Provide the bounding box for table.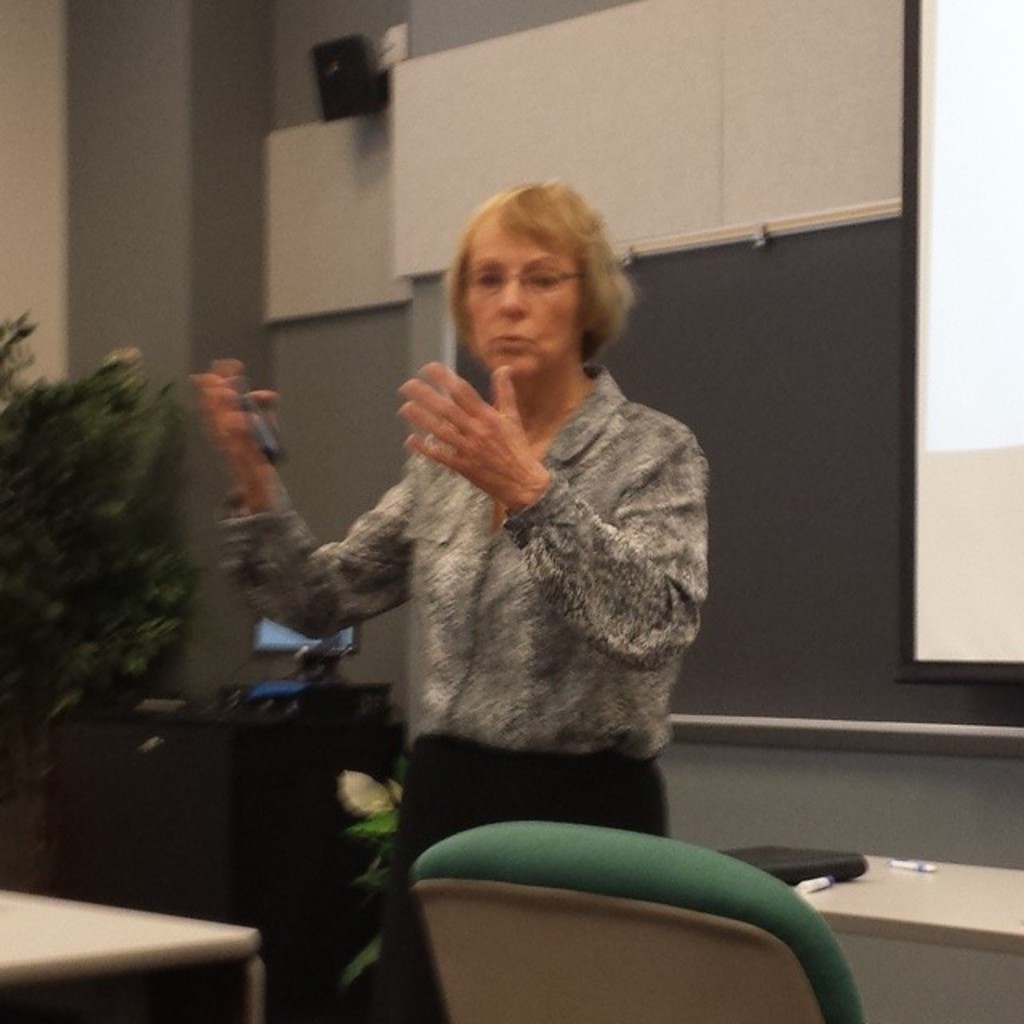
Rect(0, 891, 262, 1022).
